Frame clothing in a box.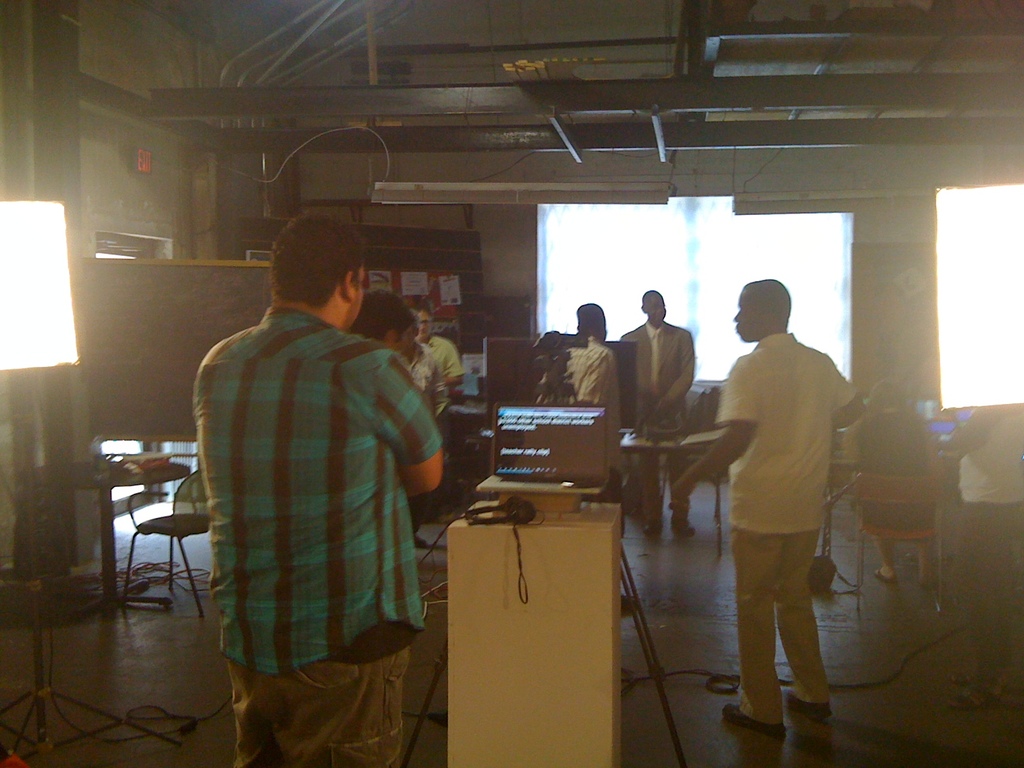
crop(620, 324, 700, 527).
